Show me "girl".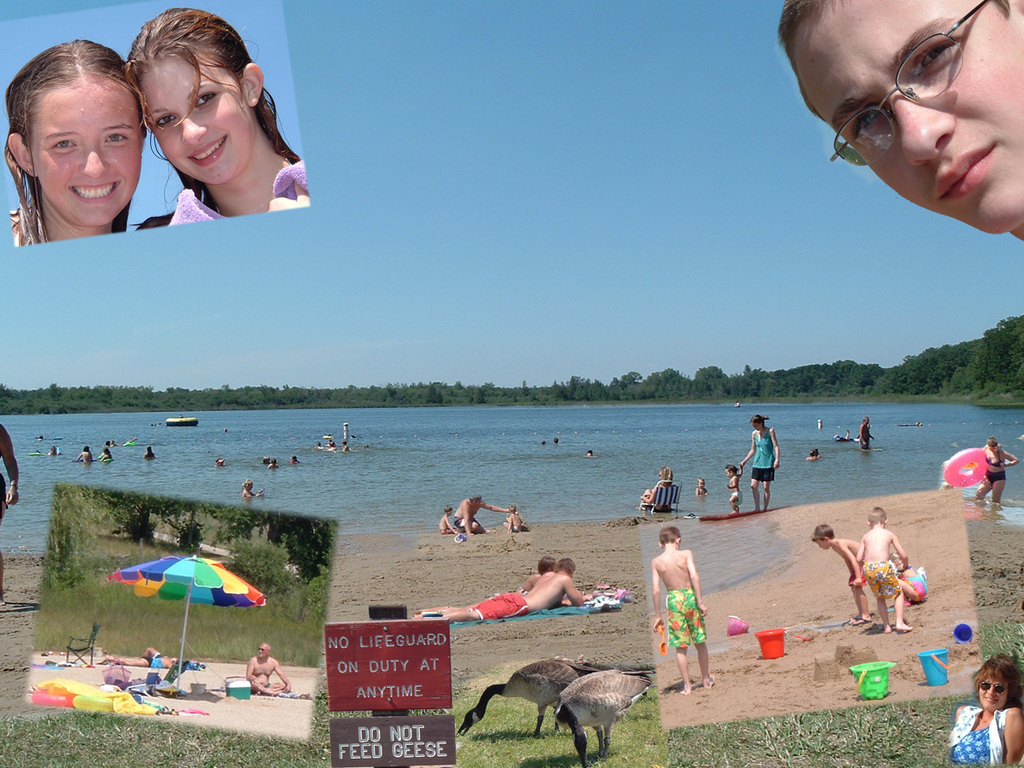
"girl" is here: bbox=[0, 31, 175, 244].
